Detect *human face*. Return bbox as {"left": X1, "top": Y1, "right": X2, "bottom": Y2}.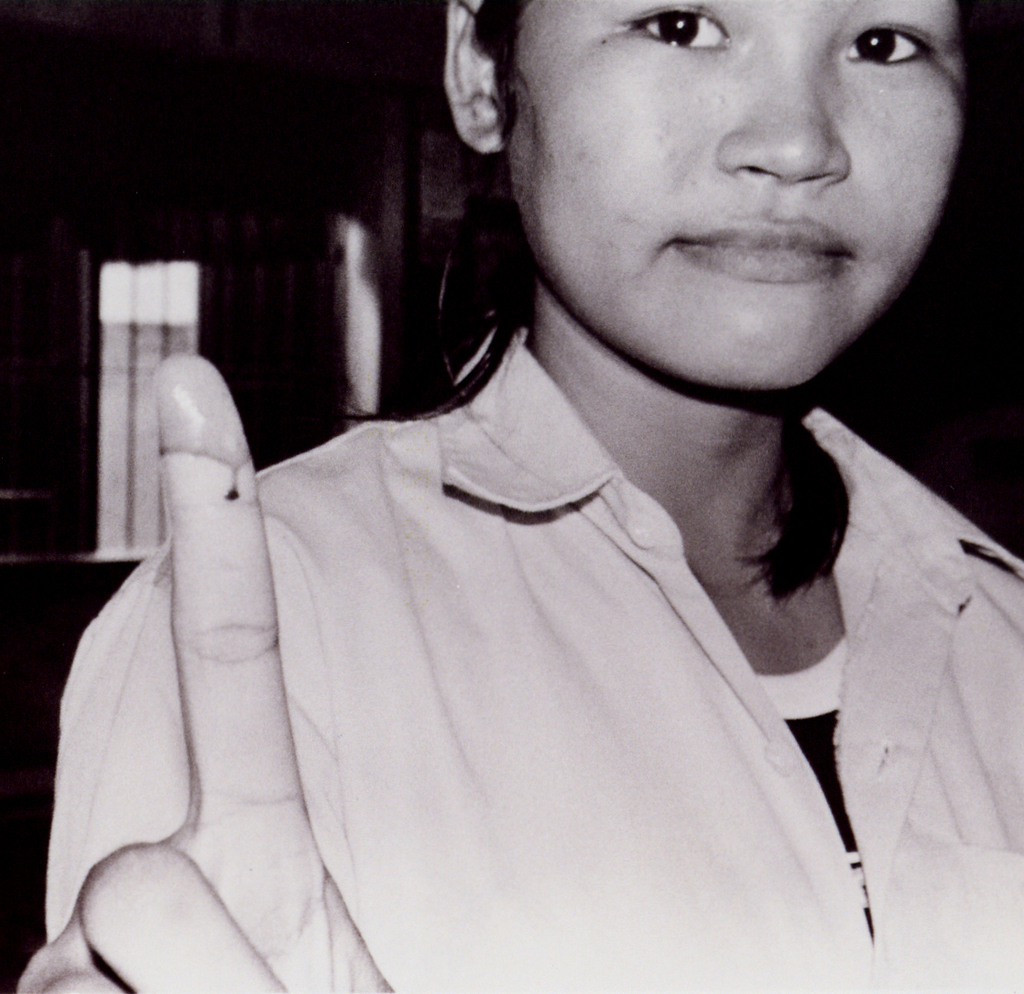
{"left": 505, "top": 0, "right": 966, "bottom": 393}.
